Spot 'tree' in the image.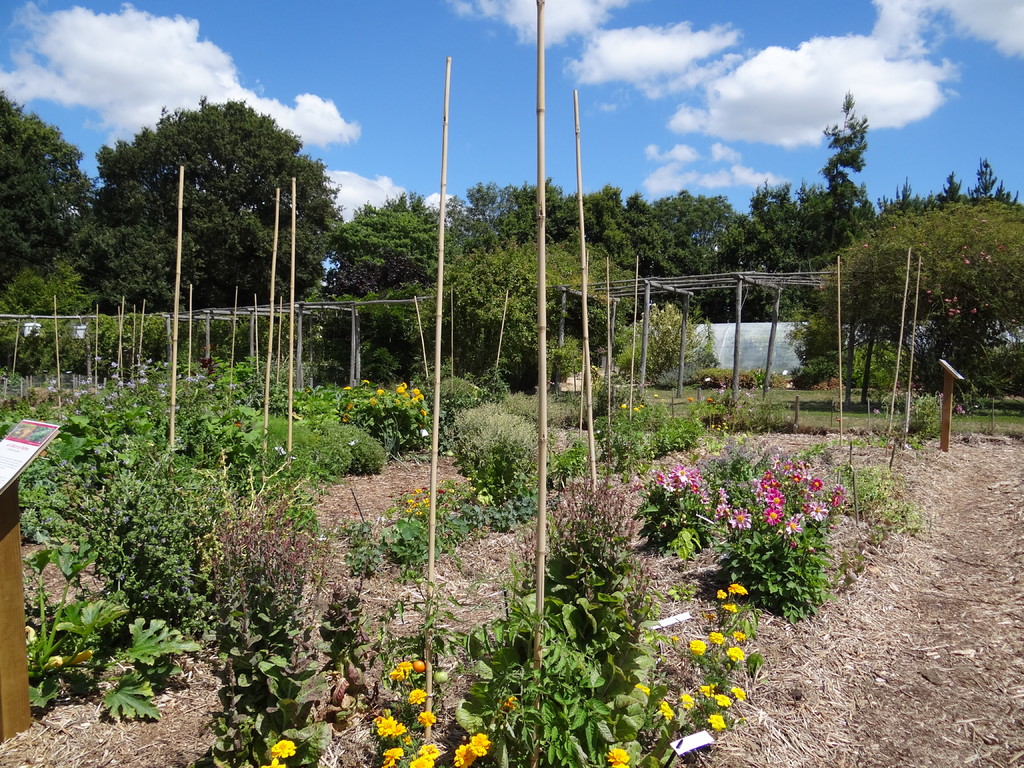
'tree' found at l=335, t=185, r=451, b=383.
